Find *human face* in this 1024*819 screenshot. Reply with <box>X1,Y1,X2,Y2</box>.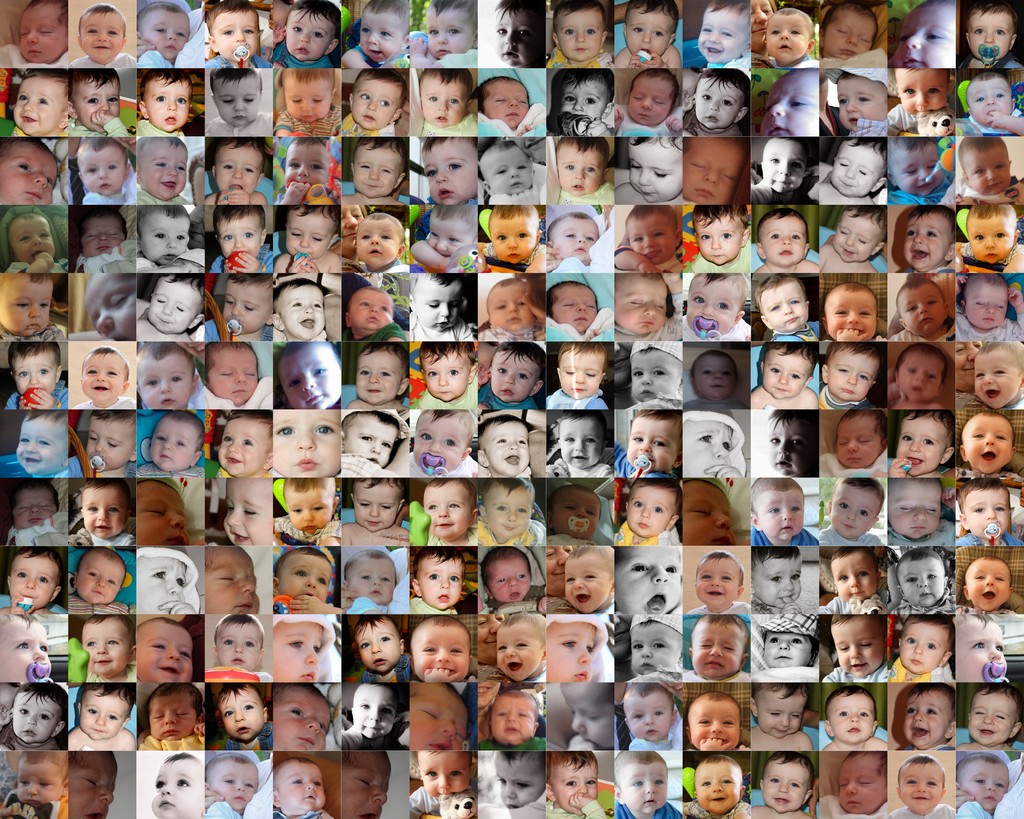
<box>554,12,600,60</box>.
